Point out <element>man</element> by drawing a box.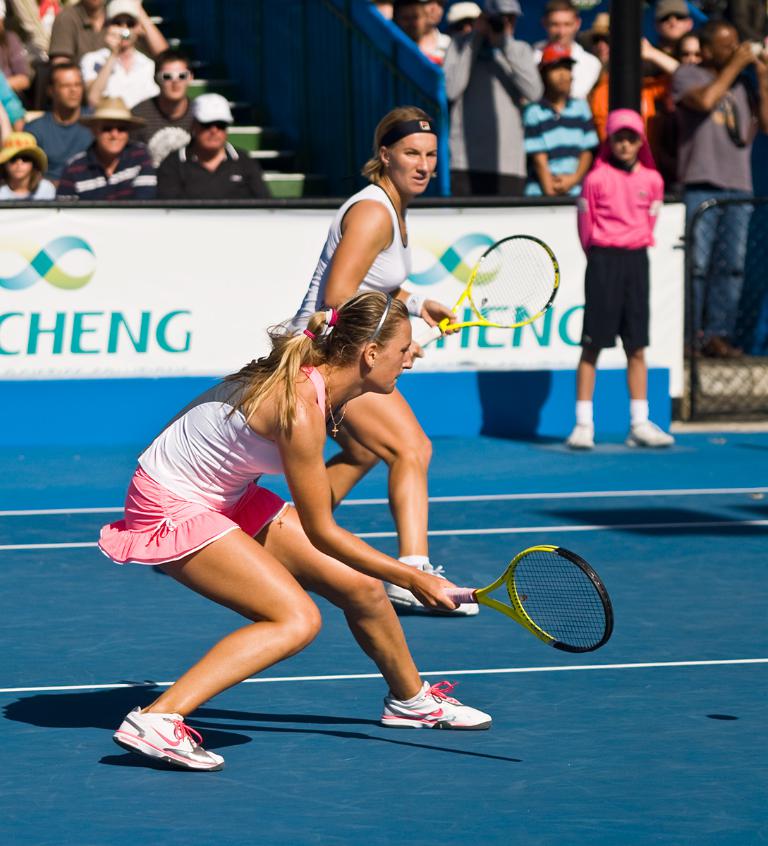
box=[437, 15, 538, 197].
